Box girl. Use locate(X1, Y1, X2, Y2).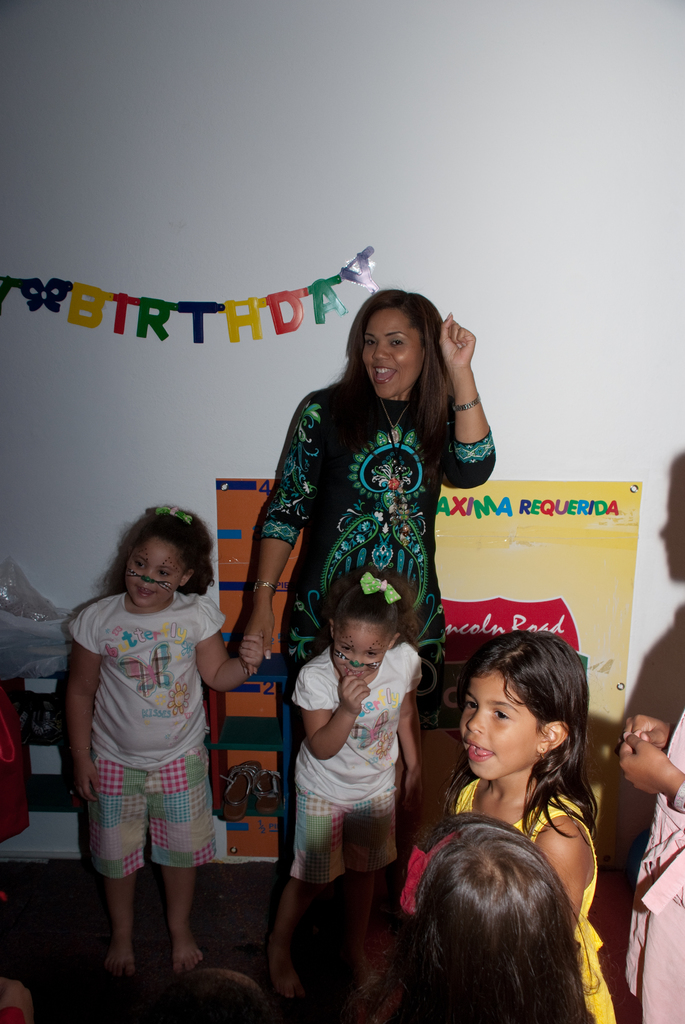
locate(450, 634, 610, 1021).
